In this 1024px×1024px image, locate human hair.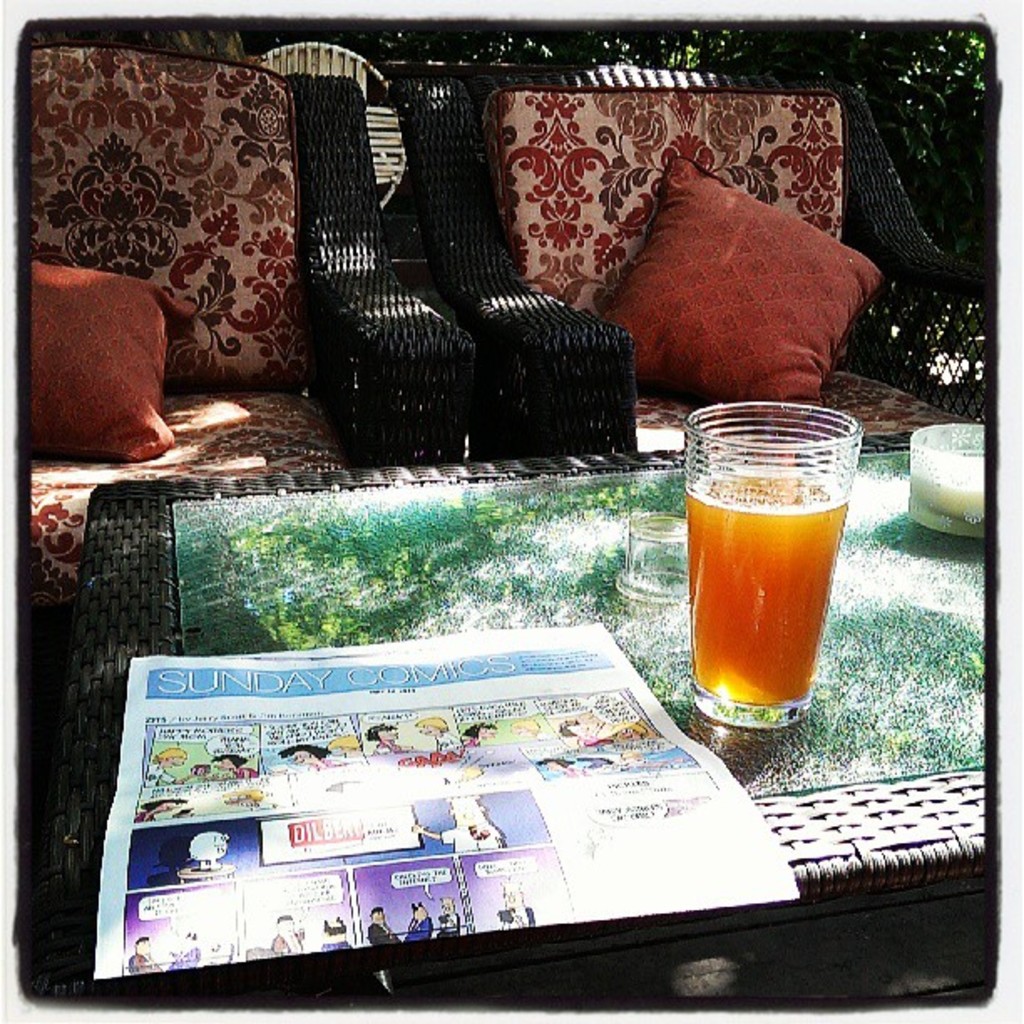
Bounding box: box(559, 716, 577, 736).
